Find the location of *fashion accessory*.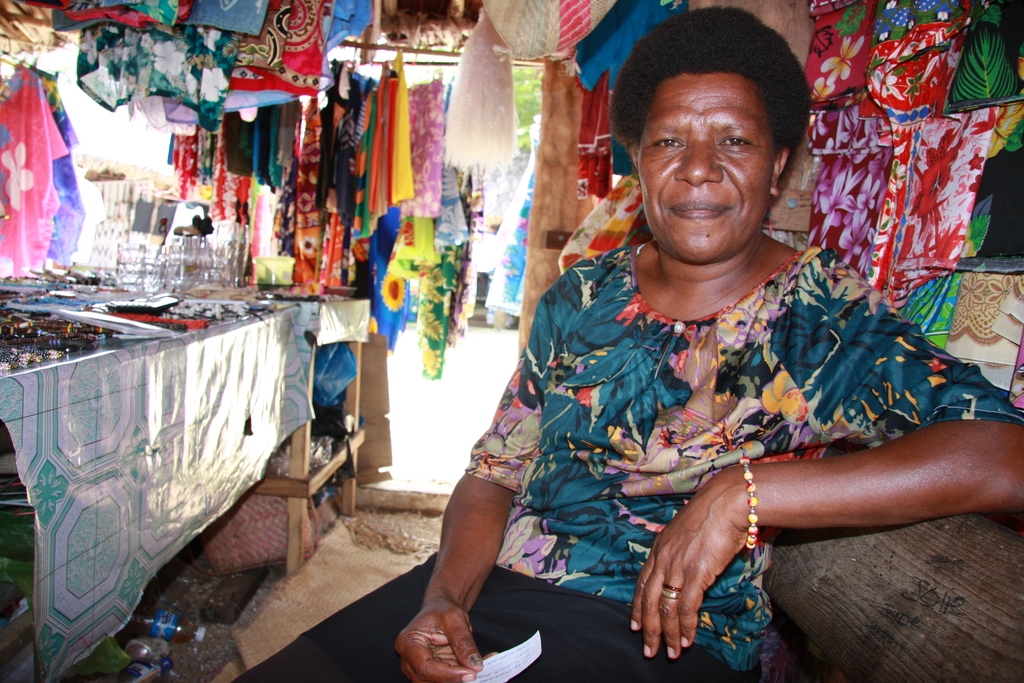
Location: pyautogui.locateOnScreen(660, 583, 685, 605).
